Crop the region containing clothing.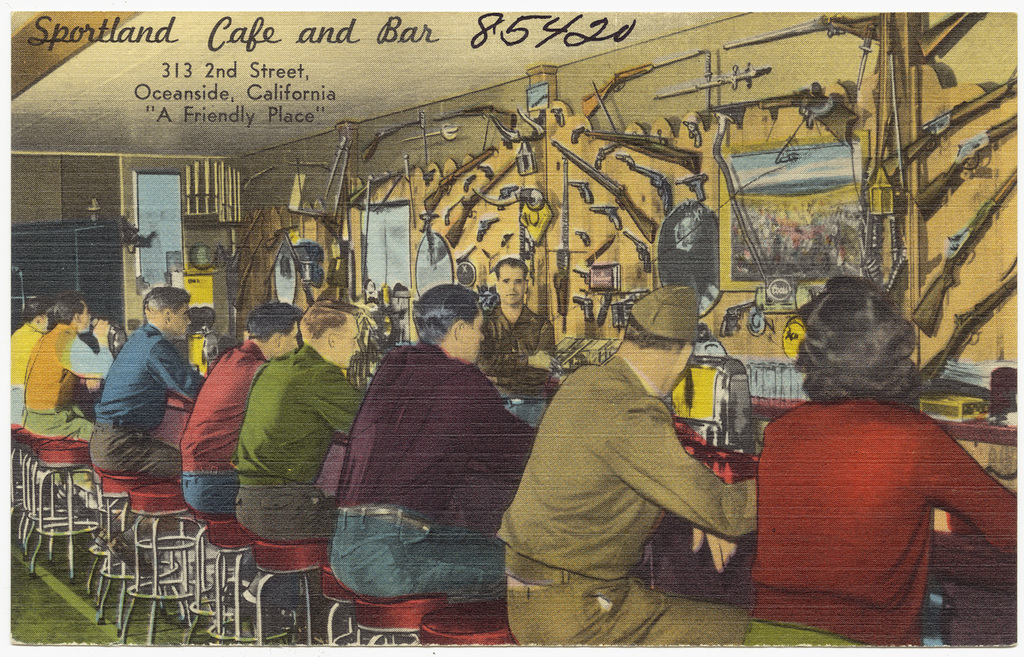
Crop region: box(22, 322, 122, 443).
